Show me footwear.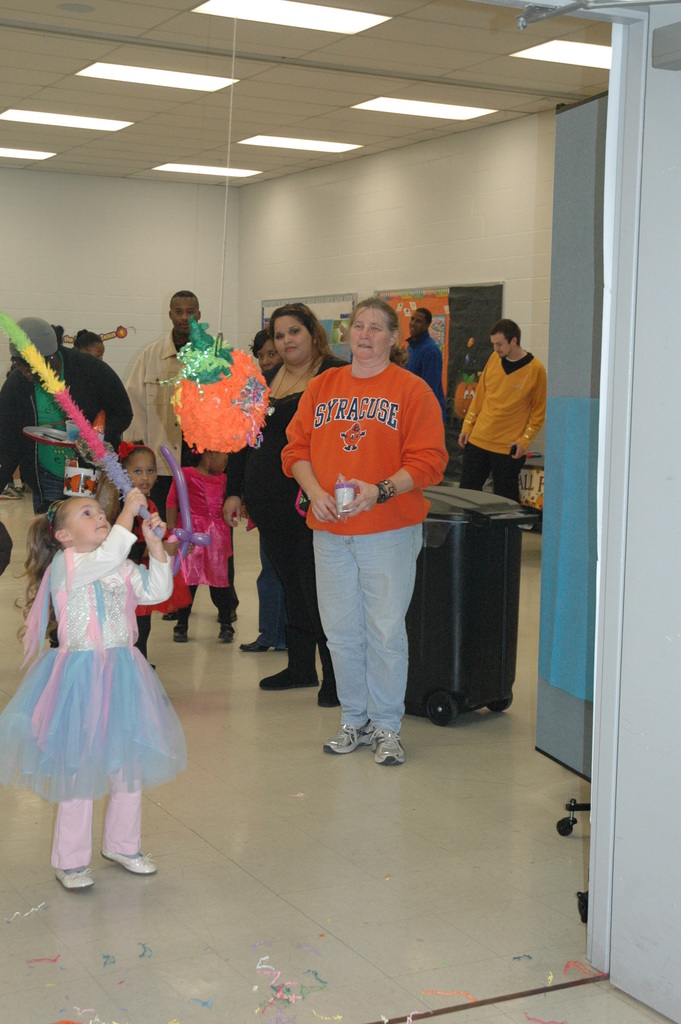
footwear is here: bbox(323, 718, 377, 744).
